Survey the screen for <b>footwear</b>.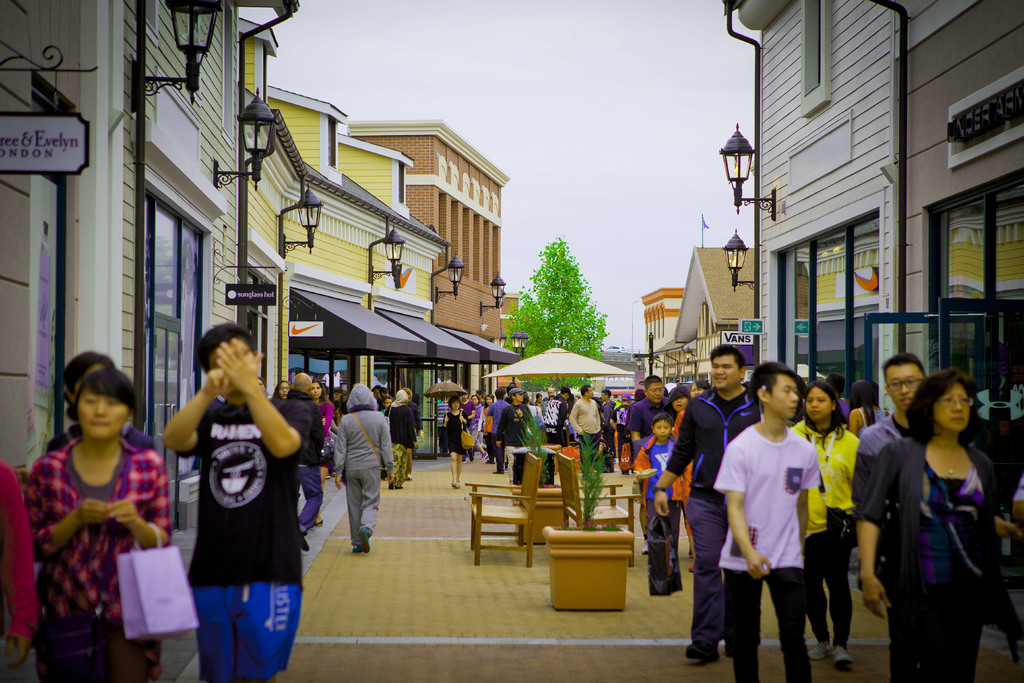
Survey found: 827 642 856 668.
